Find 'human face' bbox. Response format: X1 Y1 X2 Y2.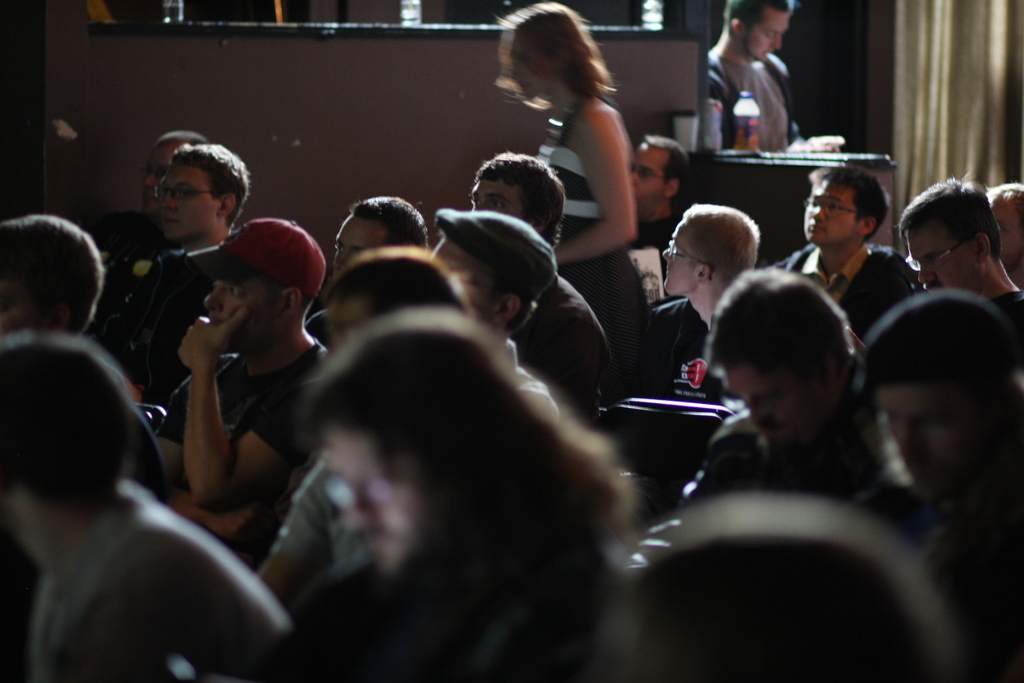
874 375 996 500.
